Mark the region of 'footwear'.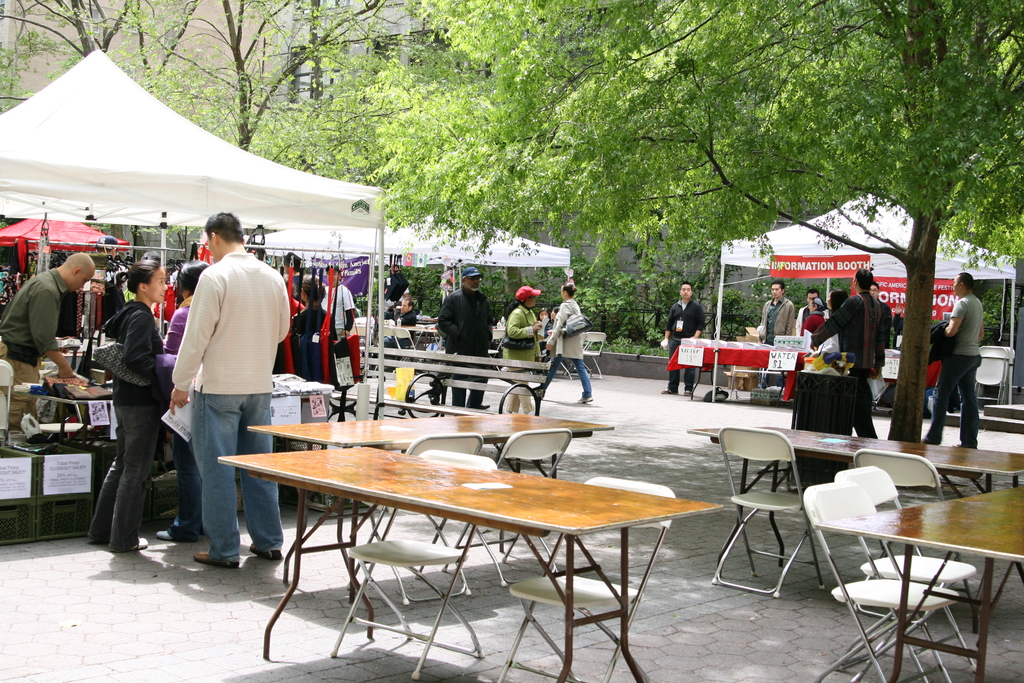
Region: select_region(196, 548, 244, 568).
